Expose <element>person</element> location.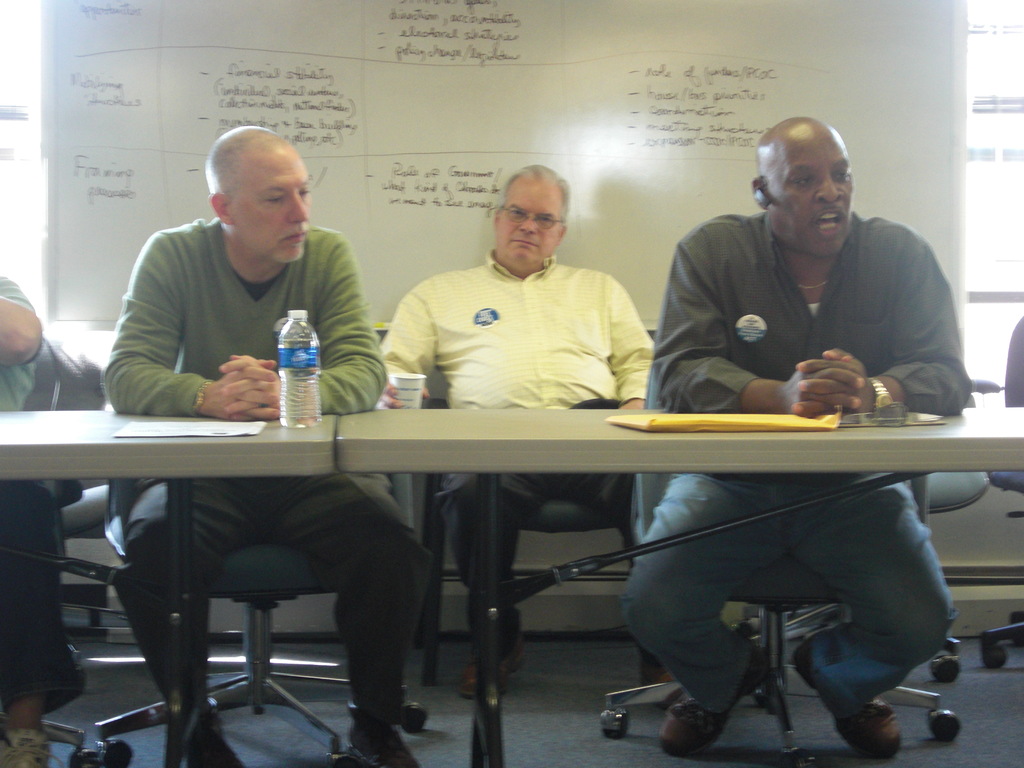
Exposed at x1=377, y1=162, x2=655, y2=704.
